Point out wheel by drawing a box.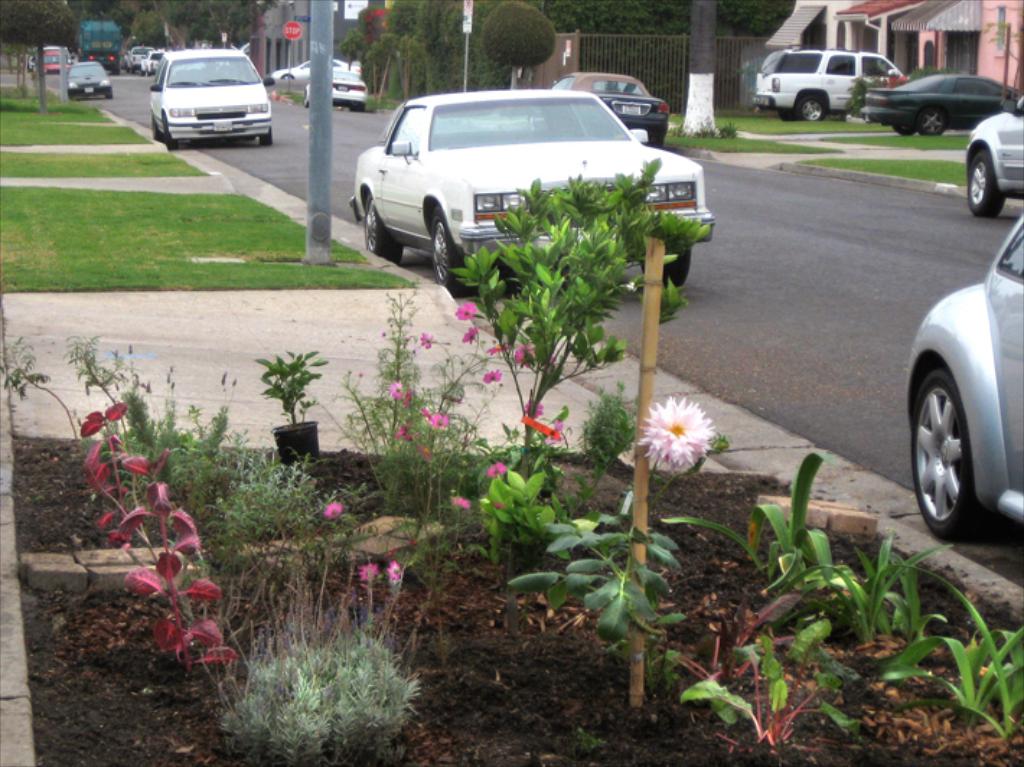
detection(163, 118, 179, 148).
